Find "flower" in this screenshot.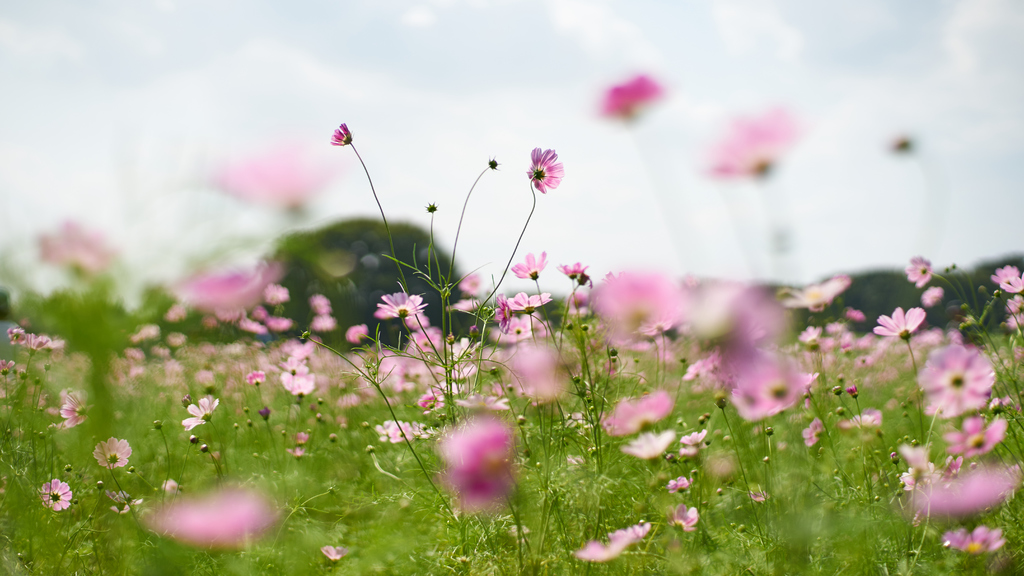
The bounding box for "flower" is l=992, t=264, r=1023, b=294.
